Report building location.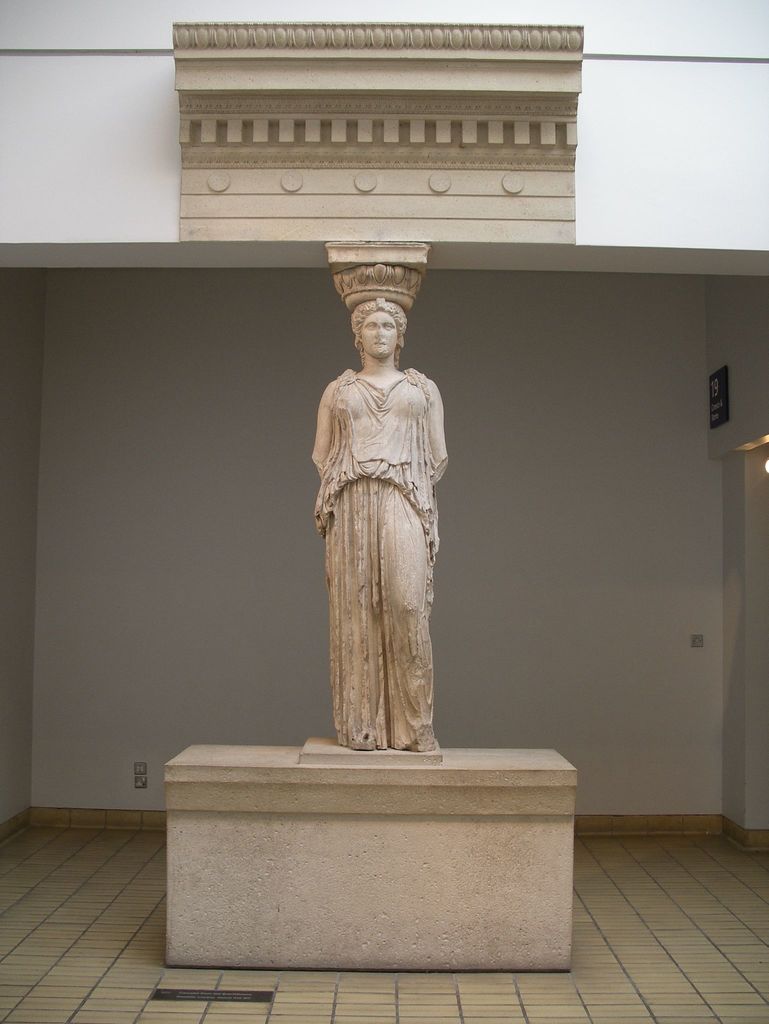
Report: 0, 0, 768, 1023.
